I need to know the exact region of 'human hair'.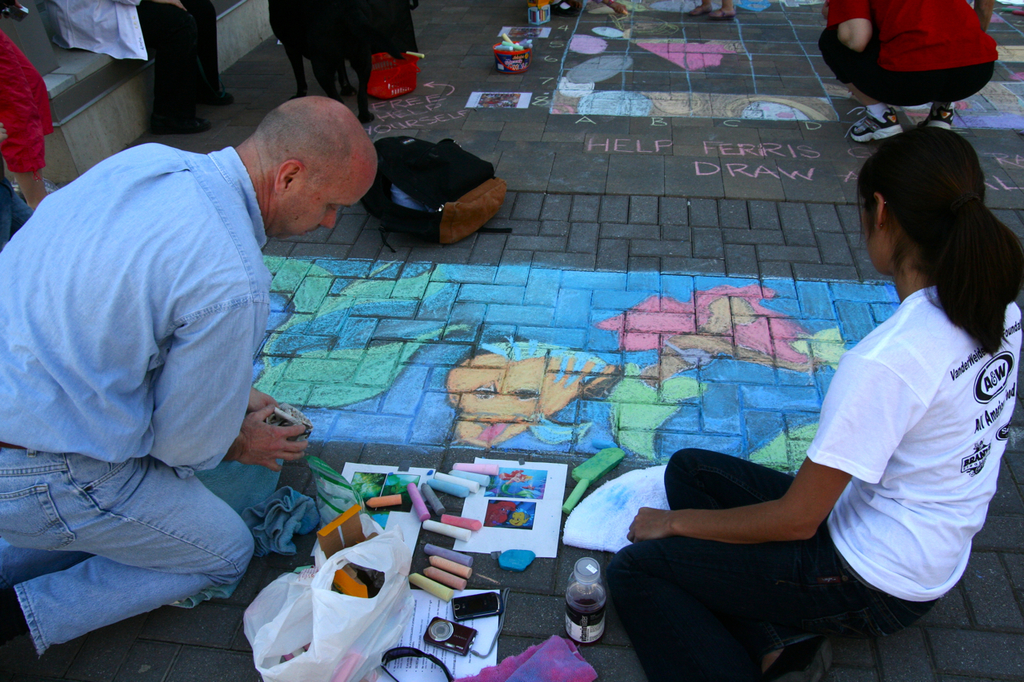
Region: (870, 110, 1013, 337).
